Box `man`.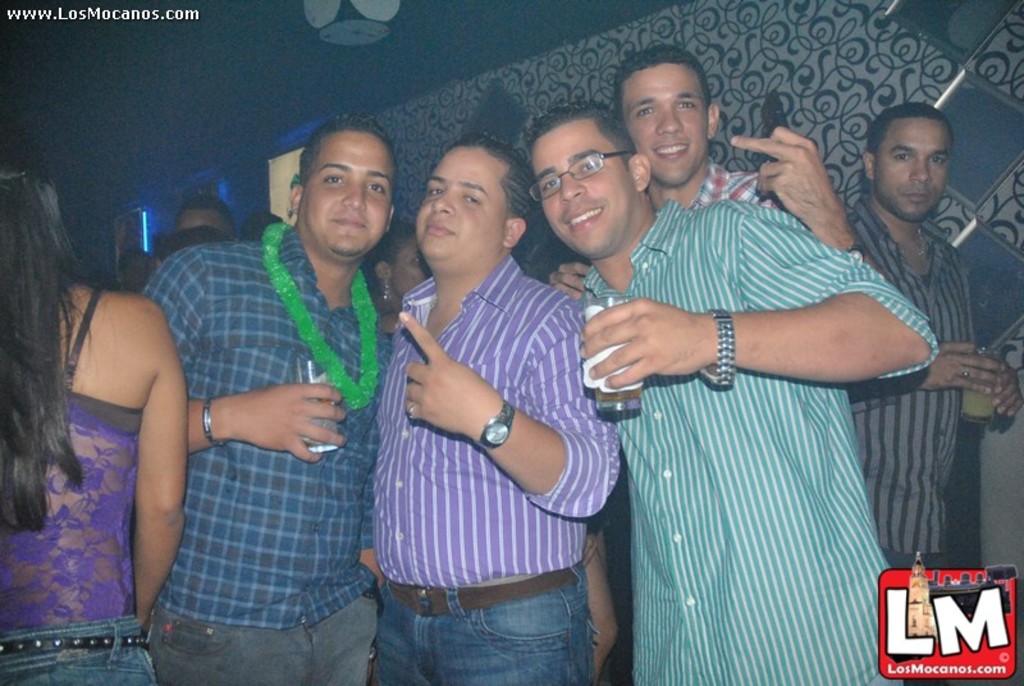
(left=109, top=251, right=156, bottom=296).
